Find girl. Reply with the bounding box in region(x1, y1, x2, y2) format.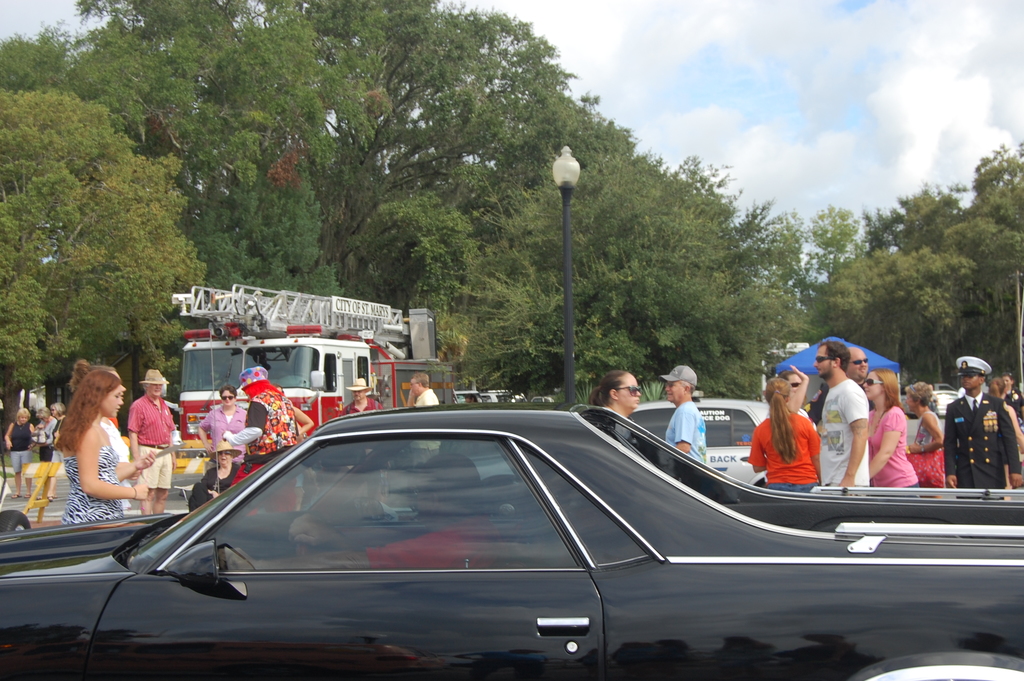
region(586, 368, 639, 418).
